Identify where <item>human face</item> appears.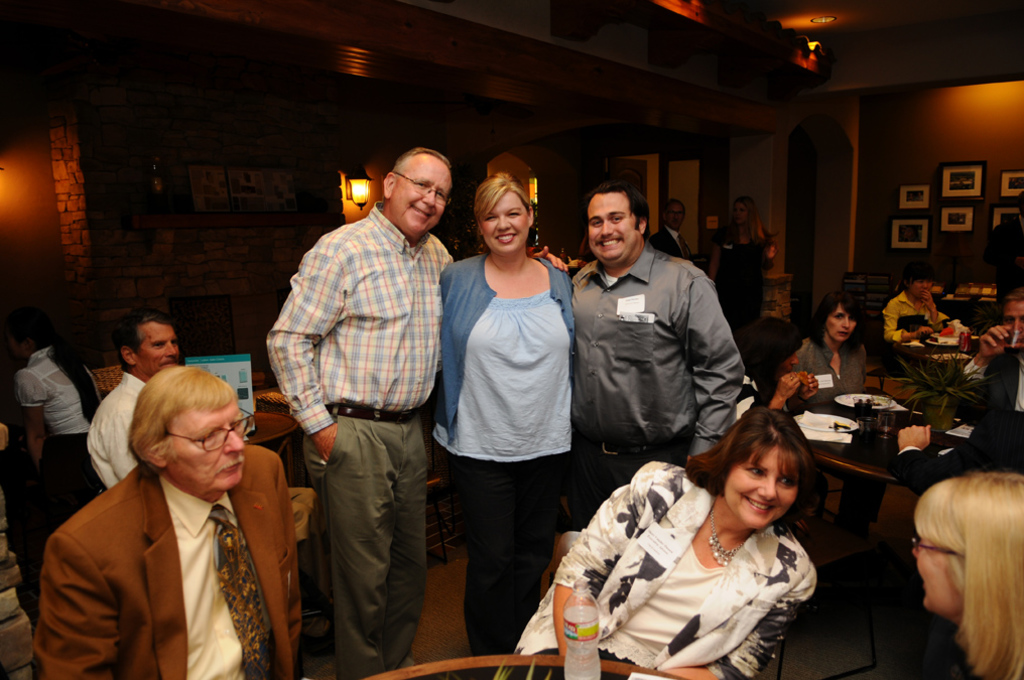
Appears at 1005 299 1023 324.
